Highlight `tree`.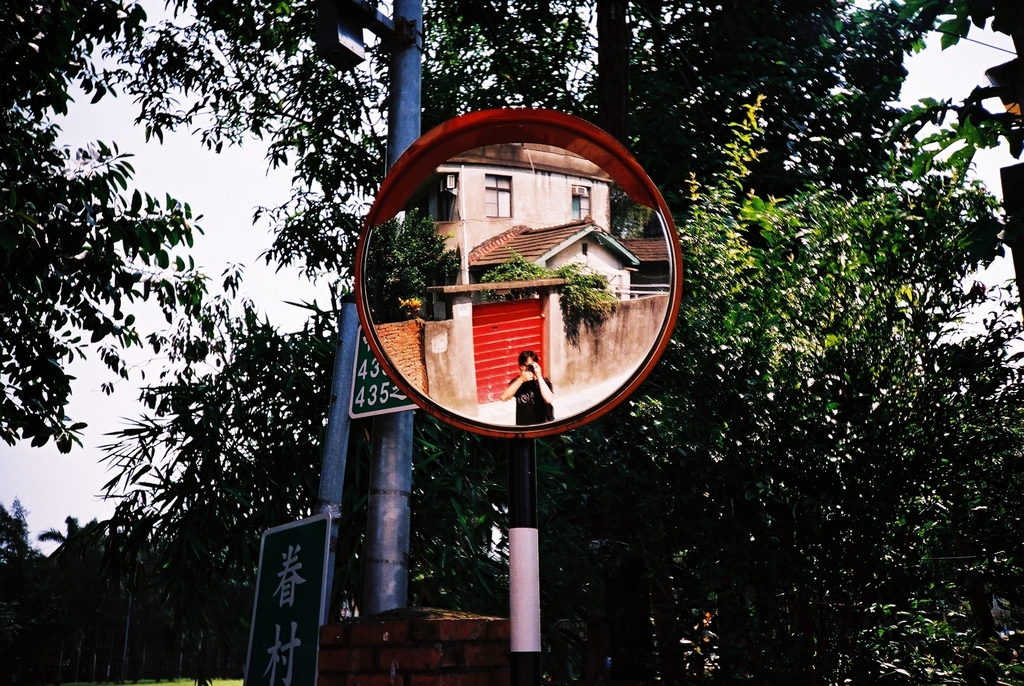
Highlighted region: 0,484,45,656.
